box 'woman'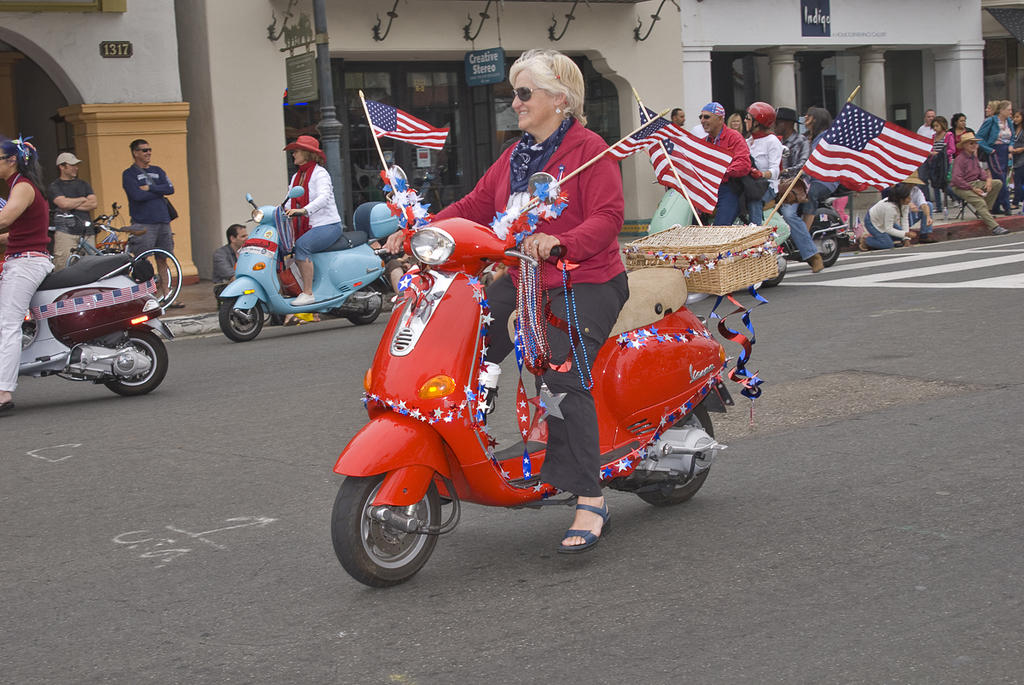
Rect(381, 44, 631, 554)
